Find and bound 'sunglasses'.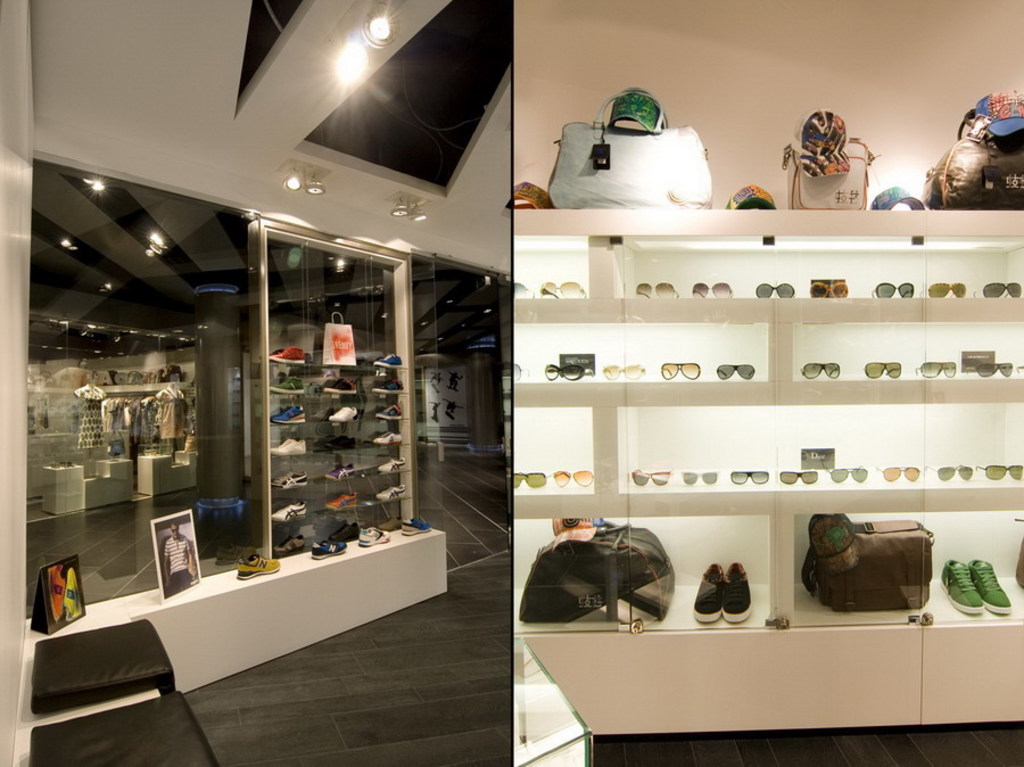
Bound: crop(811, 279, 856, 299).
